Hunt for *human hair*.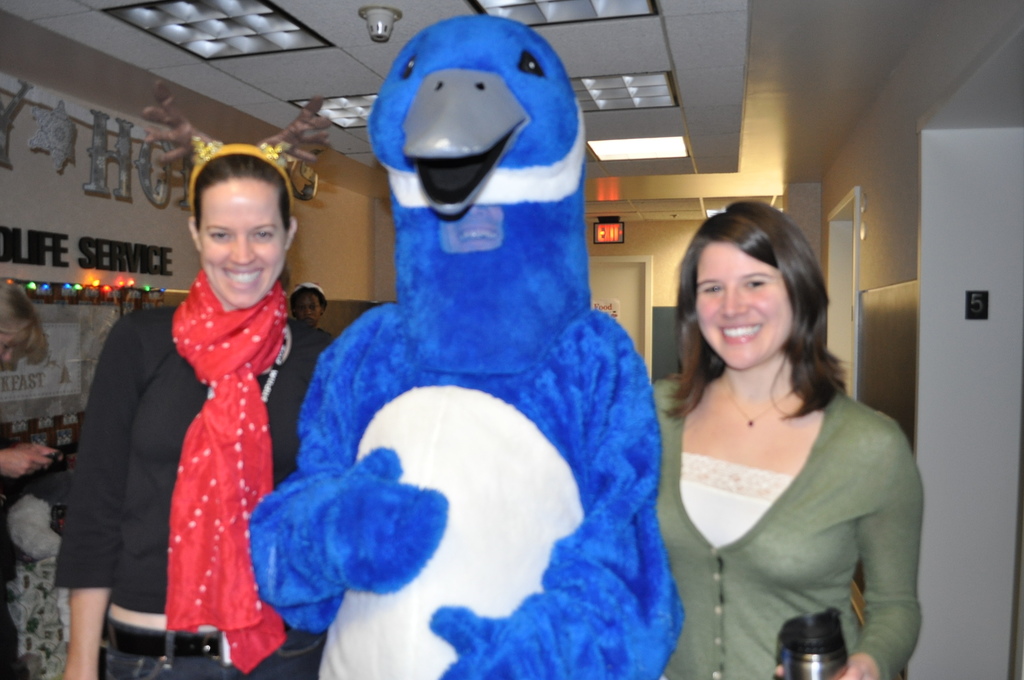
Hunted down at l=292, t=285, r=328, b=318.
